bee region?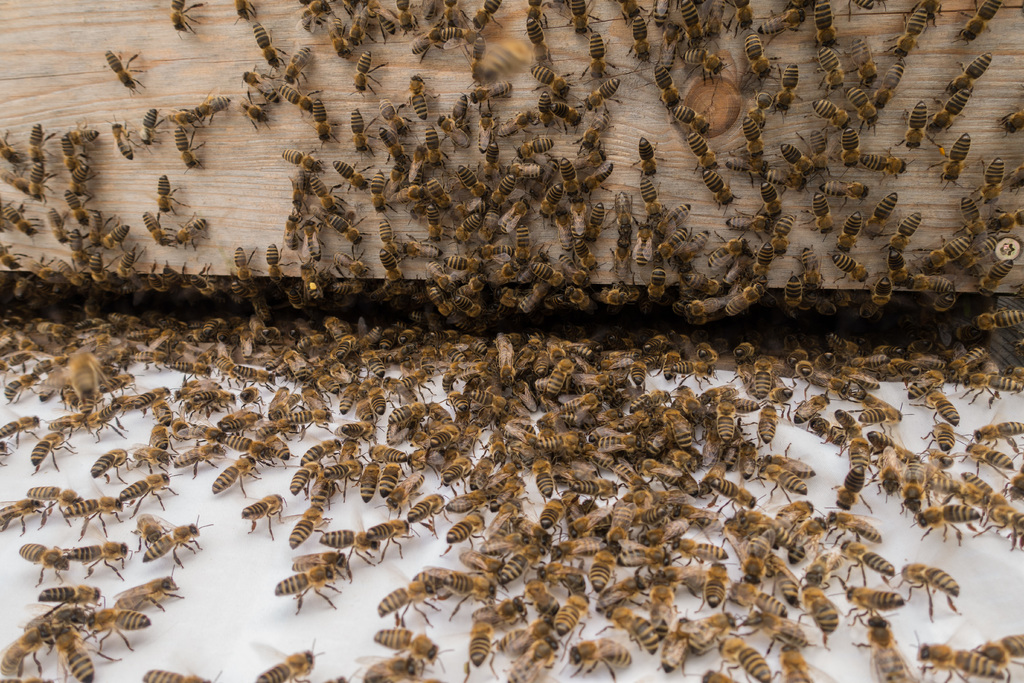
399,328,420,345
